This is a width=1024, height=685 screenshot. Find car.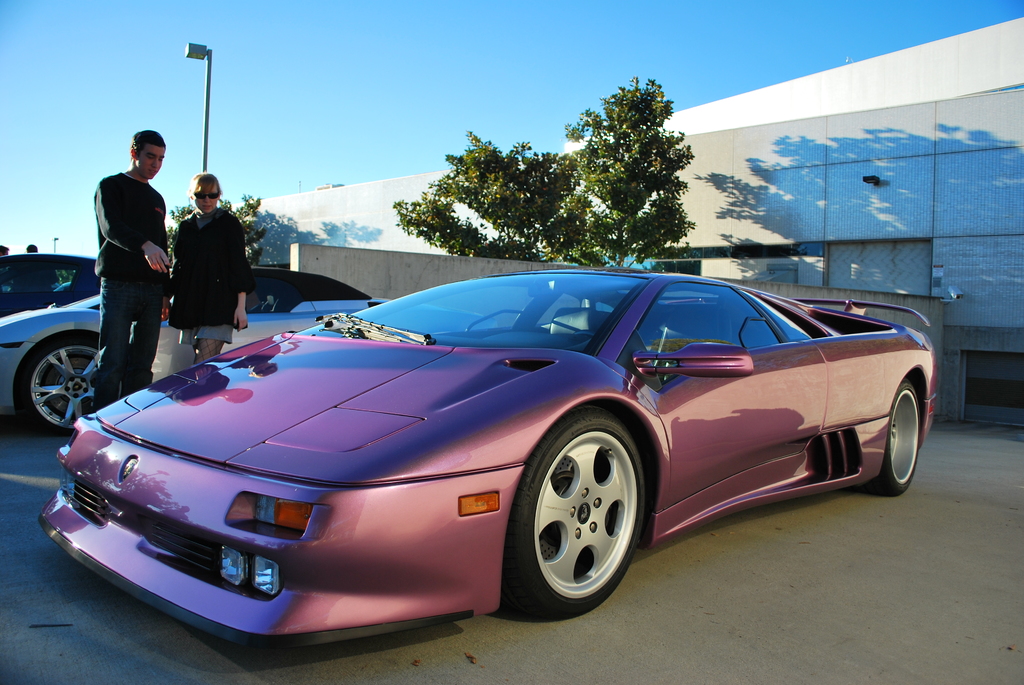
Bounding box: left=0, top=249, right=102, bottom=320.
